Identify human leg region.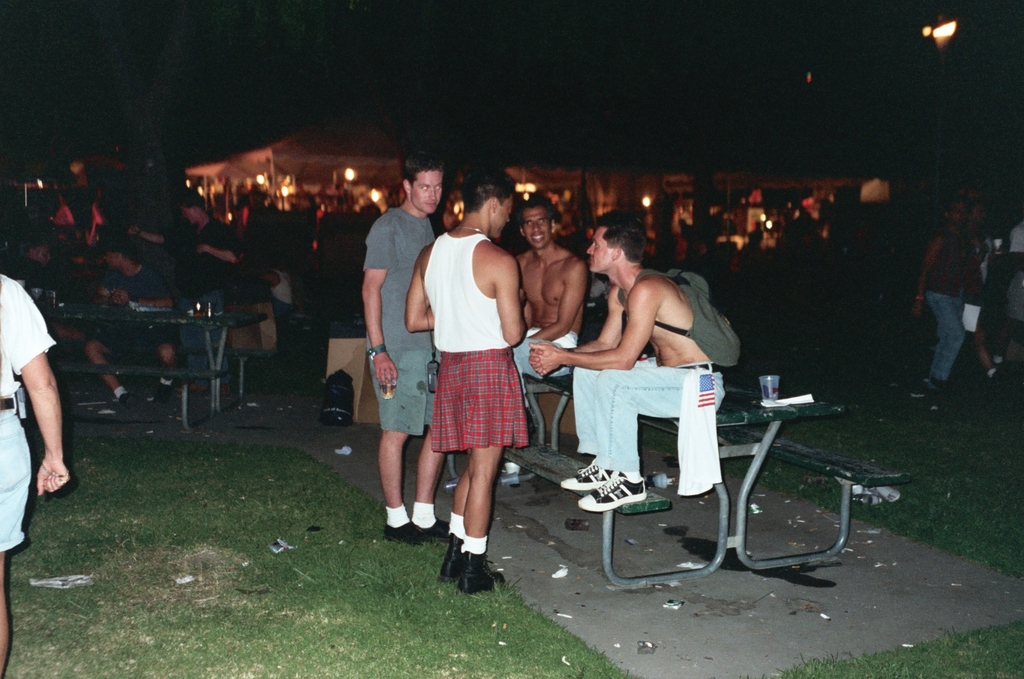
Region: (580,366,726,513).
